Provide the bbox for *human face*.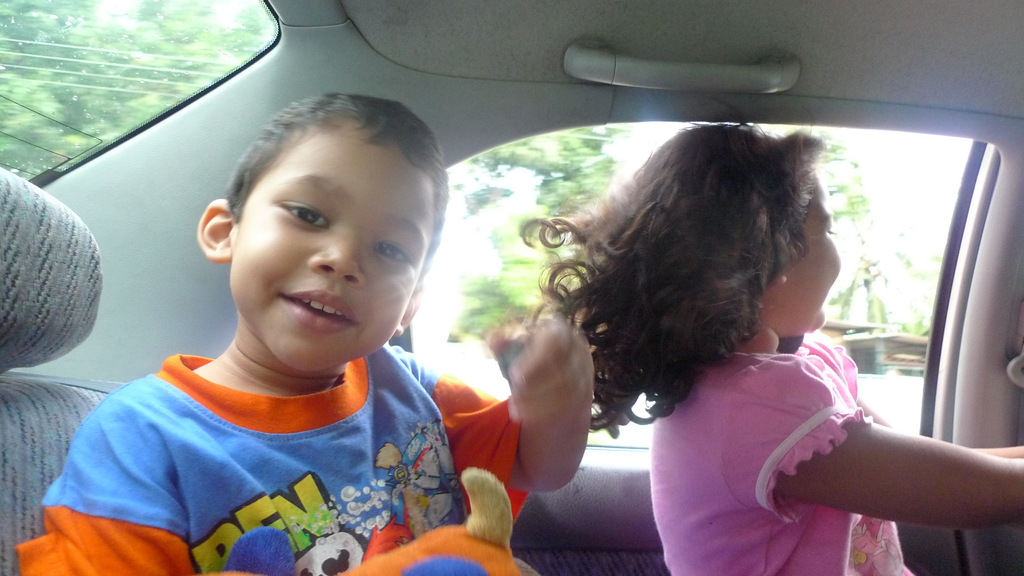
detection(230, 118, 433, 377).
